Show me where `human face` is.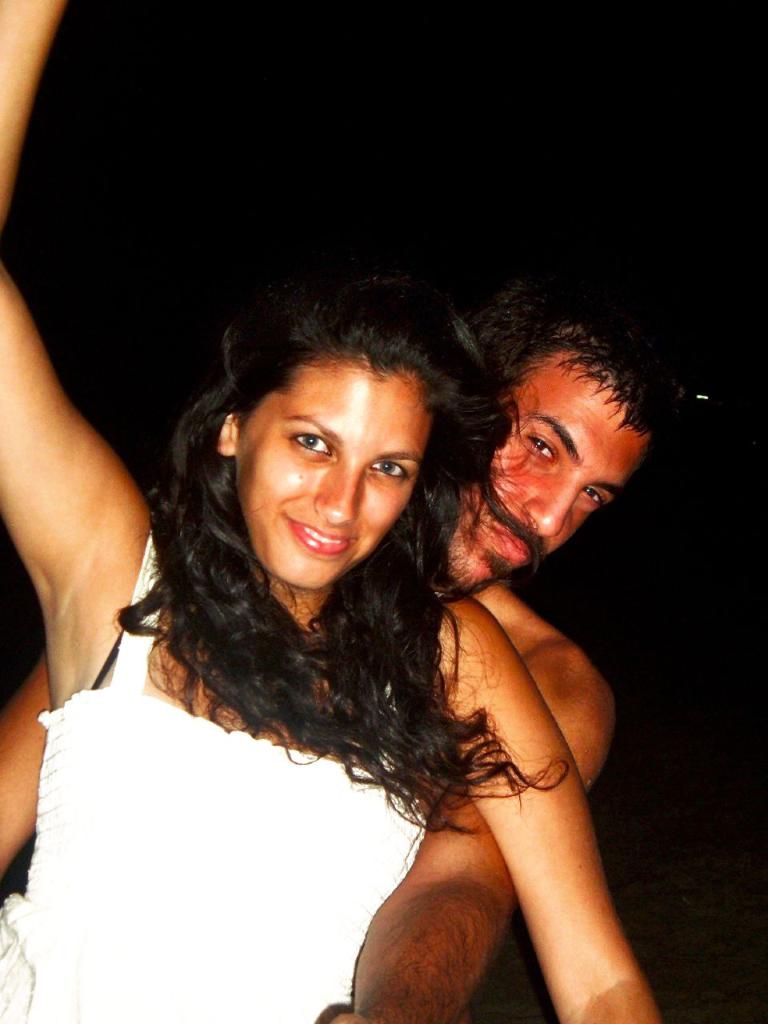
`human face` is at select_region(426, 336, 654, 586).
